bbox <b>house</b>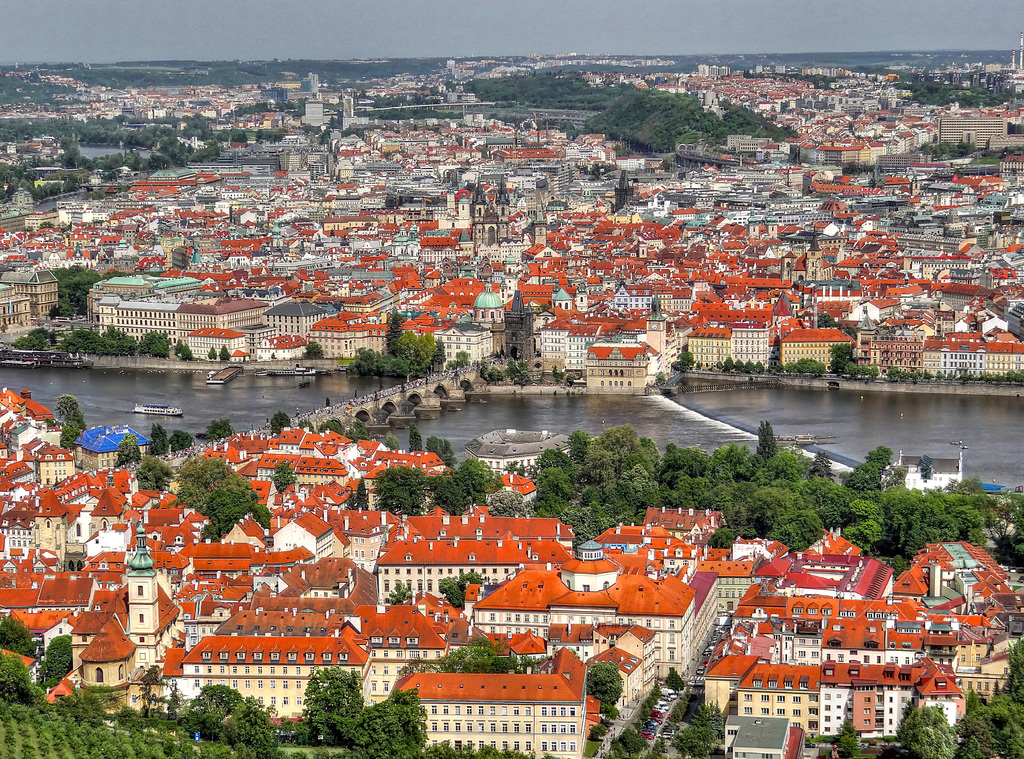
<box>385,649,589,758</box>
